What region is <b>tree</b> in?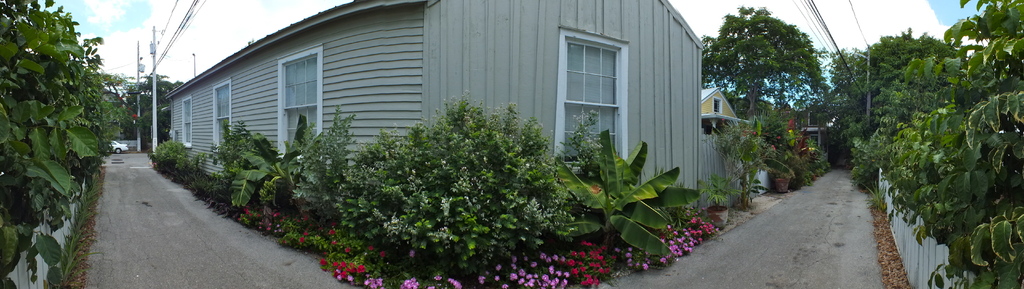
[884, 40, 972, 194].
